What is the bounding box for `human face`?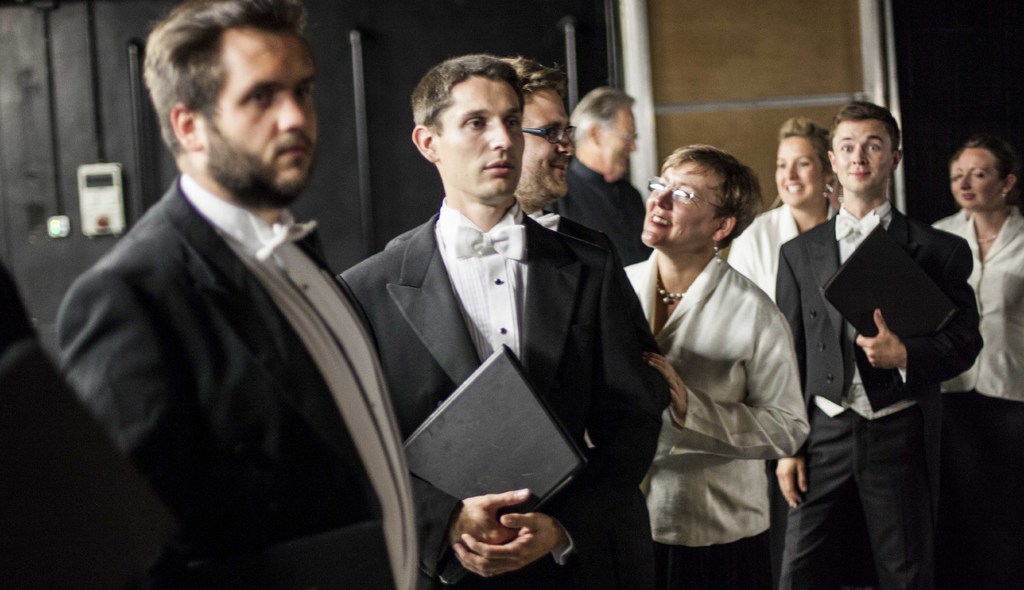
<region>954, 145, 1002, 205</region>.
